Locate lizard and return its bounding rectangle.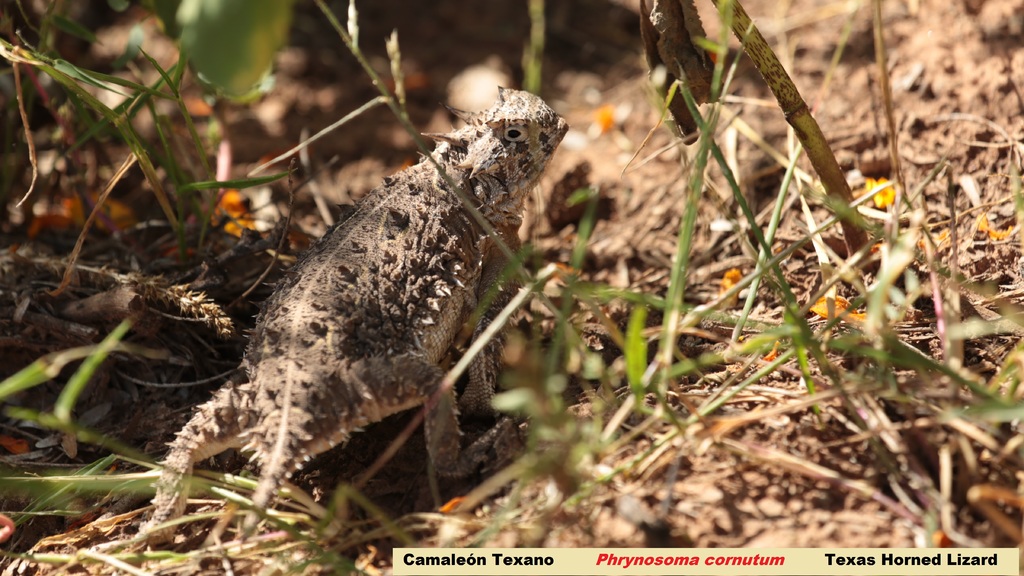
<box>121,73,564,538</box>.
